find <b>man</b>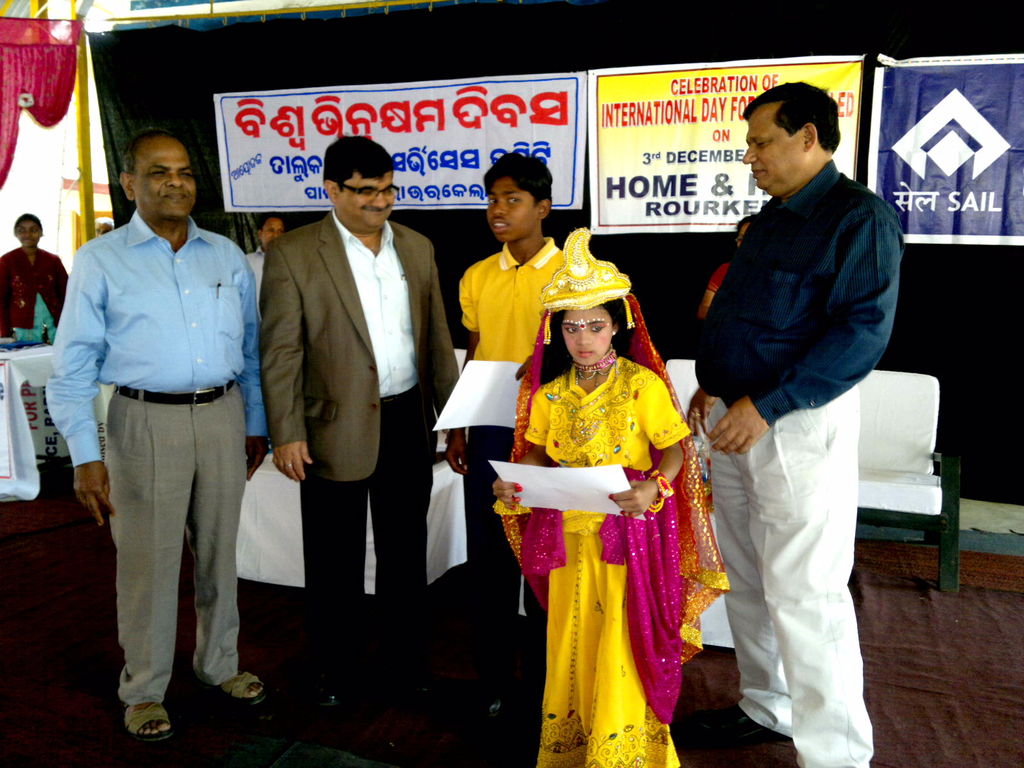
<region>242, 211, 283, 316</region>
